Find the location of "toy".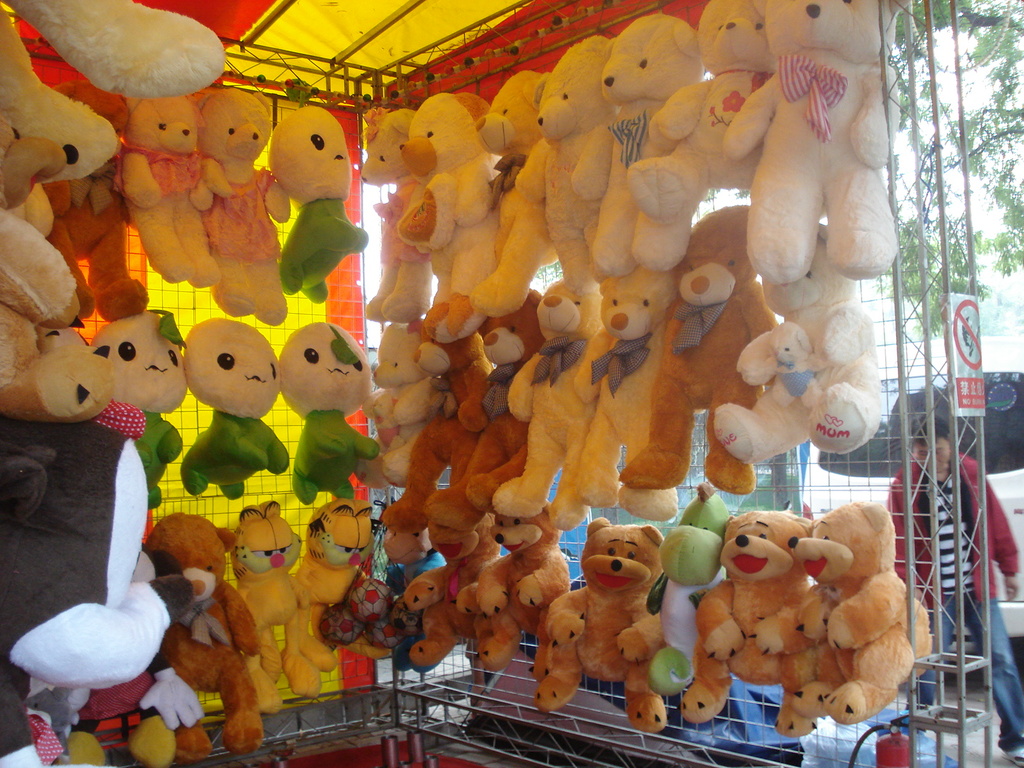
Location: (622, 0, 778, 246).
